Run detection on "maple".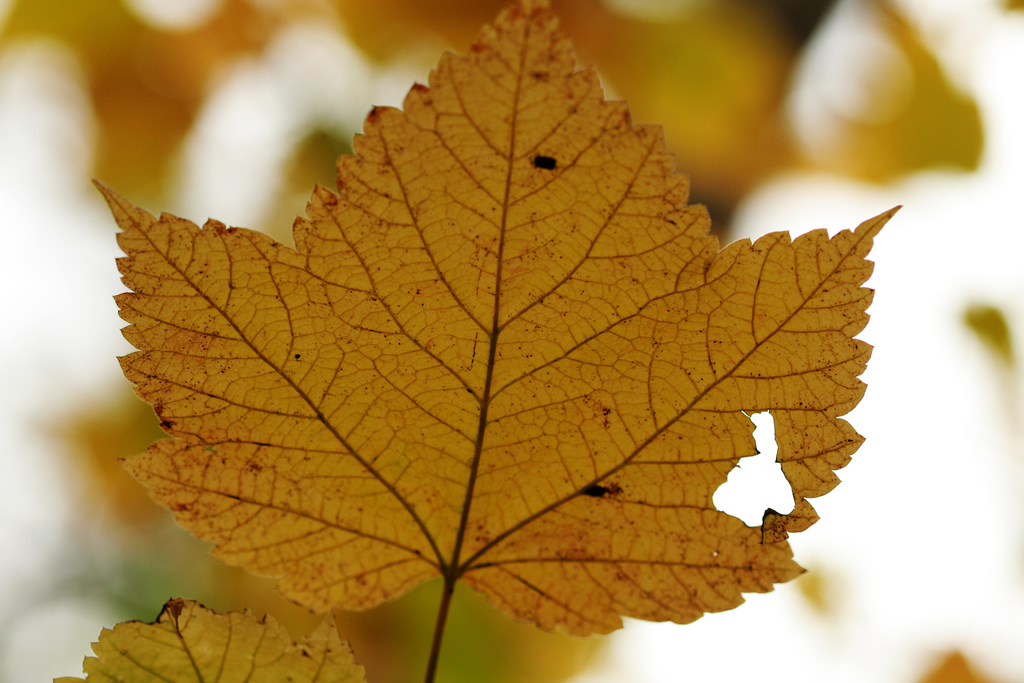
Result: bbox(105, 0, 905, 594).
